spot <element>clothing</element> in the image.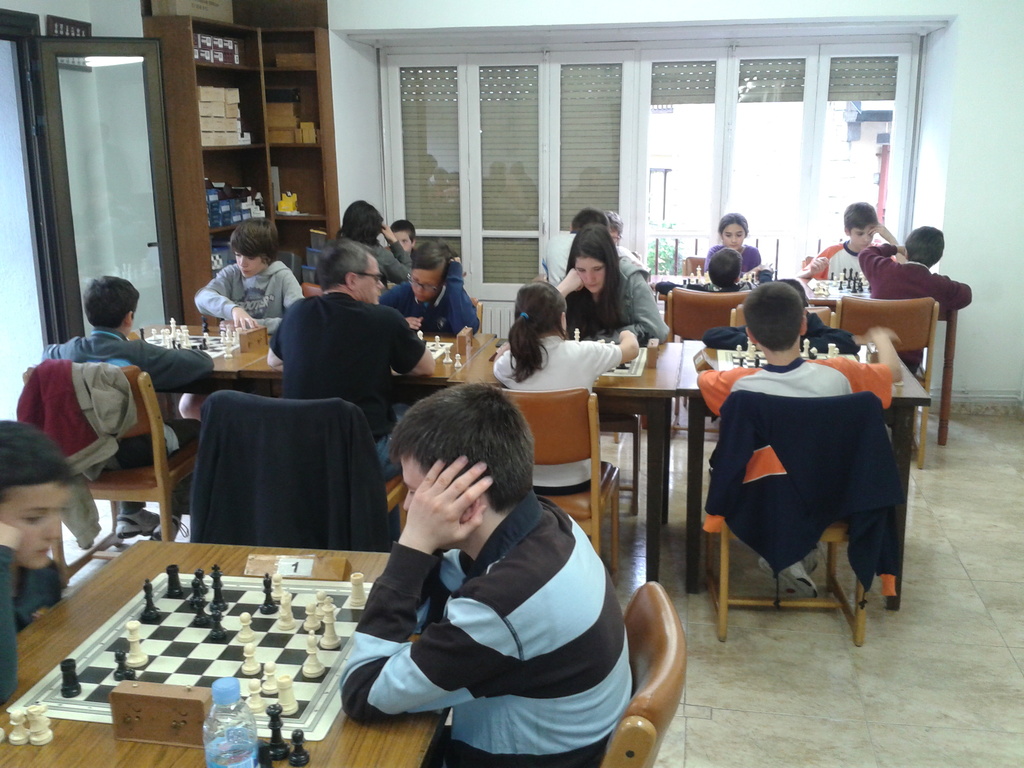
<element>clothing</element> found at {"x1": 806, "y1": 239, "x2": 897, "y2": 278}.
